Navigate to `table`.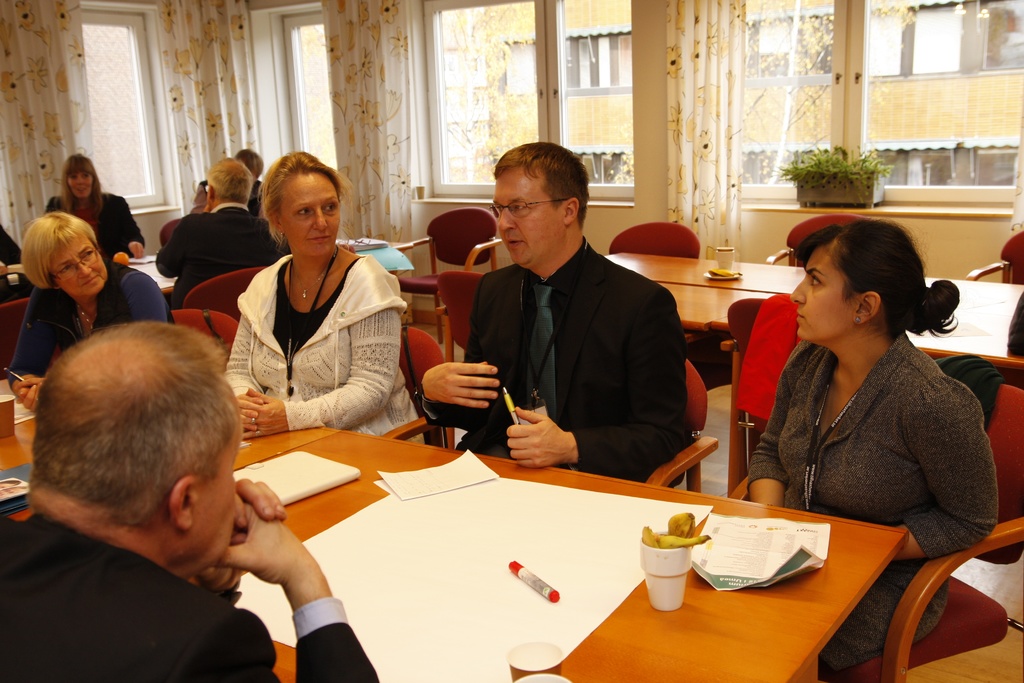
Navigation target: 189, 432, 906, 682.
